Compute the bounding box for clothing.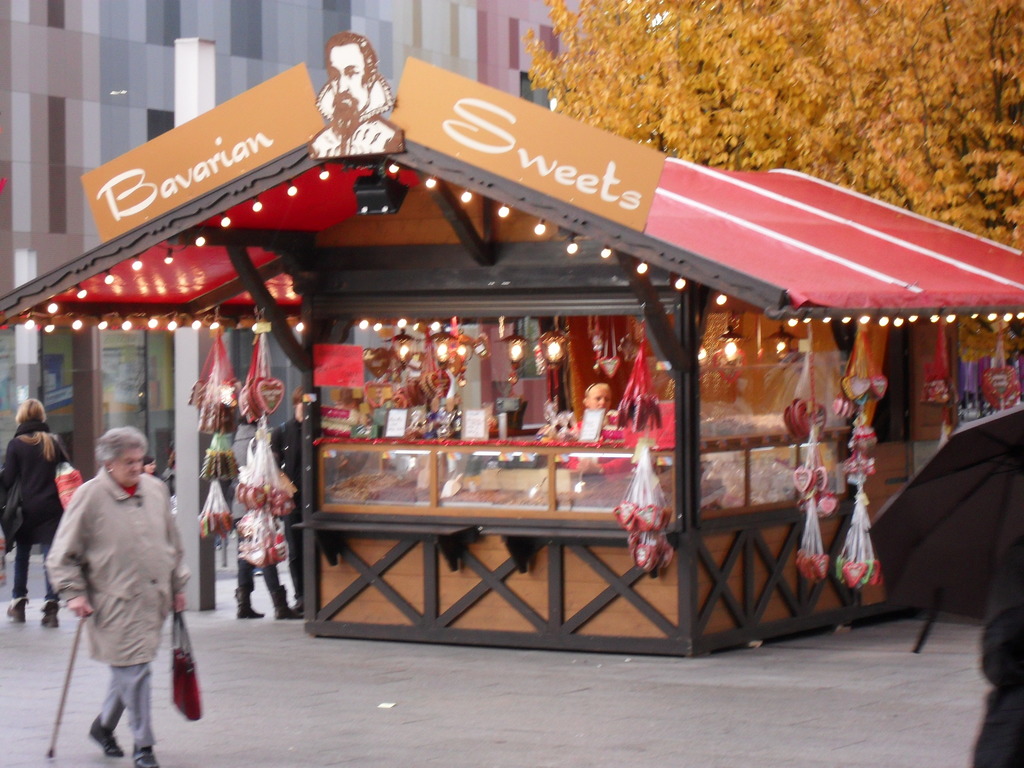
region(0, 421, 63, 541).
